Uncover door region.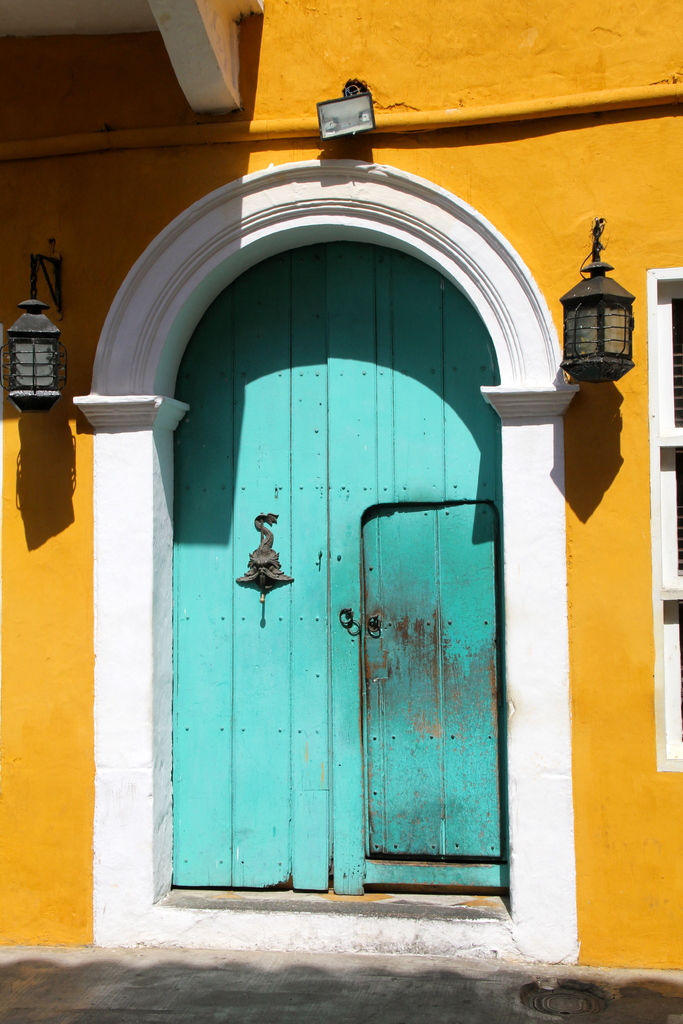
Uncovered: (x1=363, y1=504, x2=506, y2=855).
